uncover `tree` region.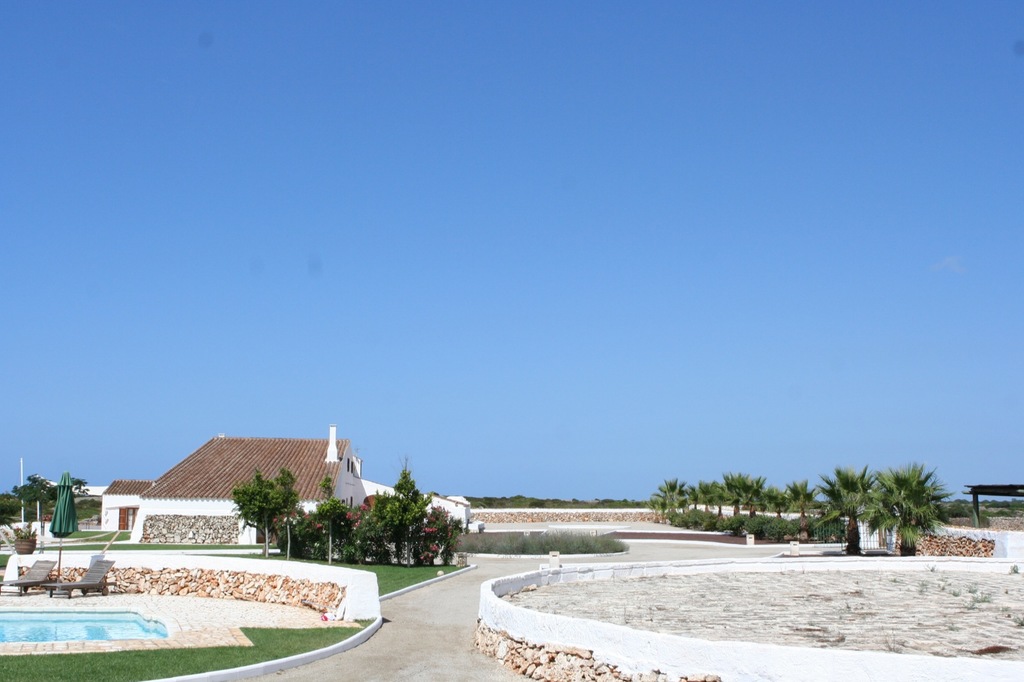
Uncovered: rect(787, 480, 823, 517).
